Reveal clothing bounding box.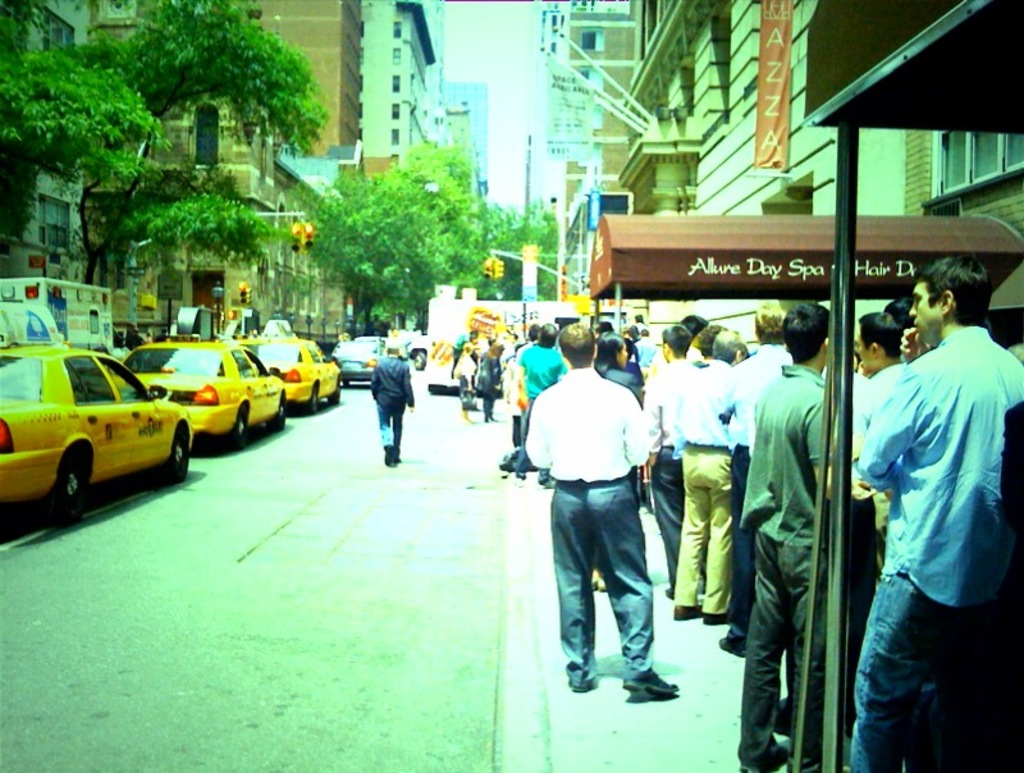
Revealed: select_region(370, 351, 413, 456).
